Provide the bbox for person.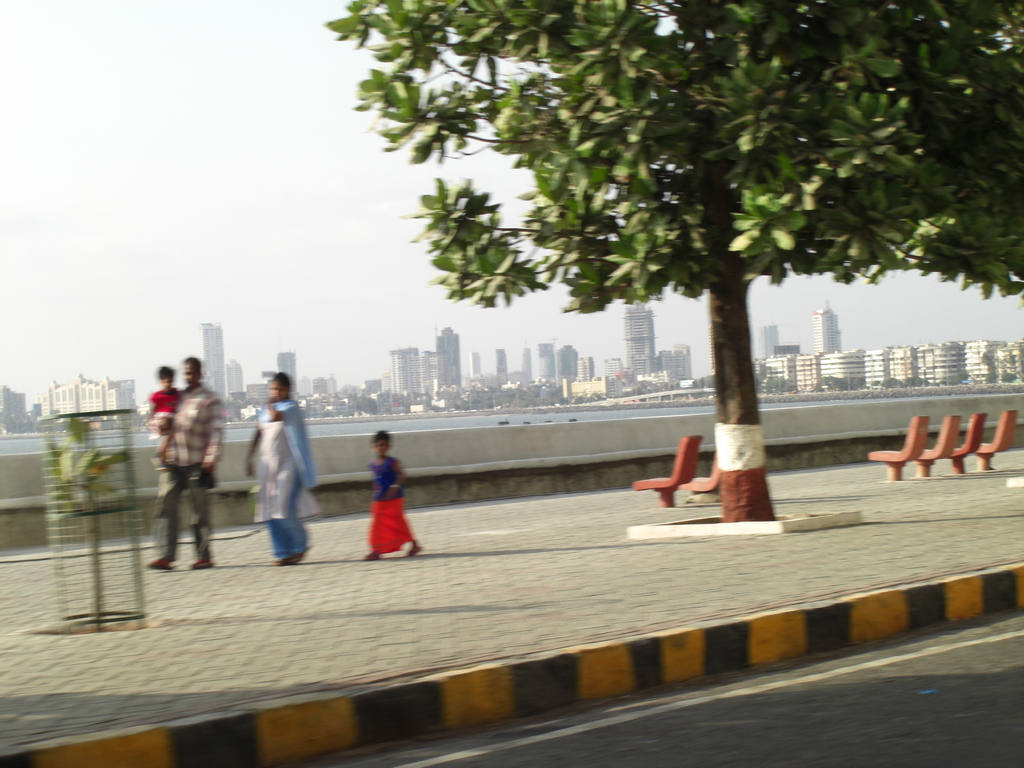
<bbox>242, 365, 317, 560</bbox>.
